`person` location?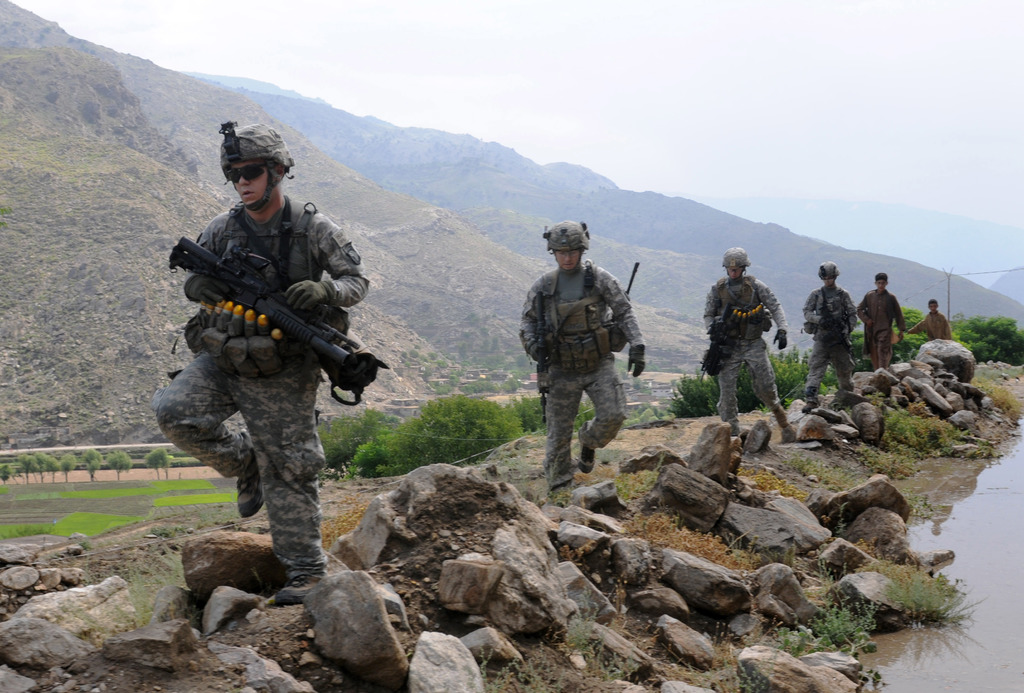
rect(800, 257, 860, 414)
